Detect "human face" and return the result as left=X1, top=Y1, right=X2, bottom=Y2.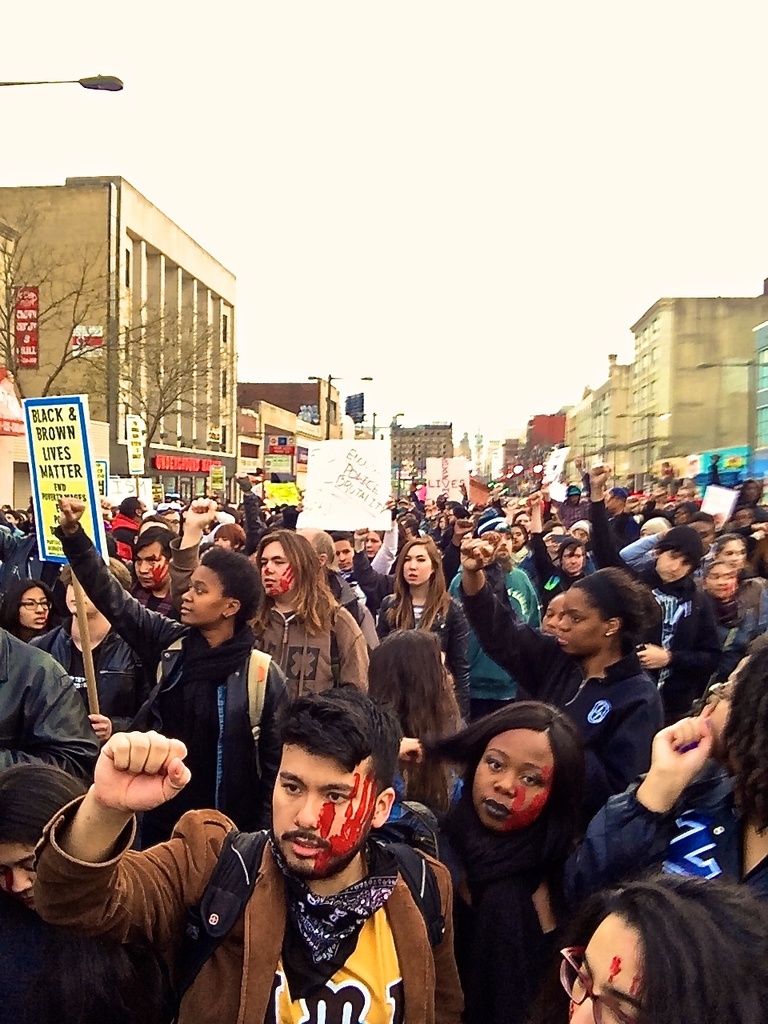
left=24, top=586, right=50, bottom=627.
